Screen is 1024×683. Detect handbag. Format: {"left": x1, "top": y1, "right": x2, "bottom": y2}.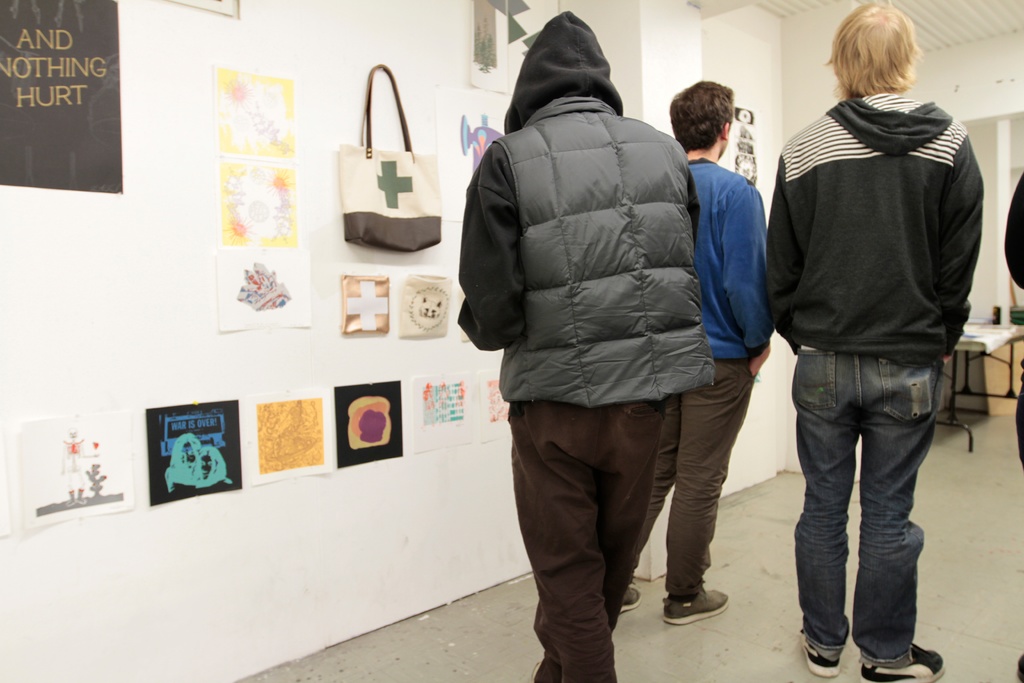
{"left": 337, "top": 63, "right": 442, "bottom": 255}.
